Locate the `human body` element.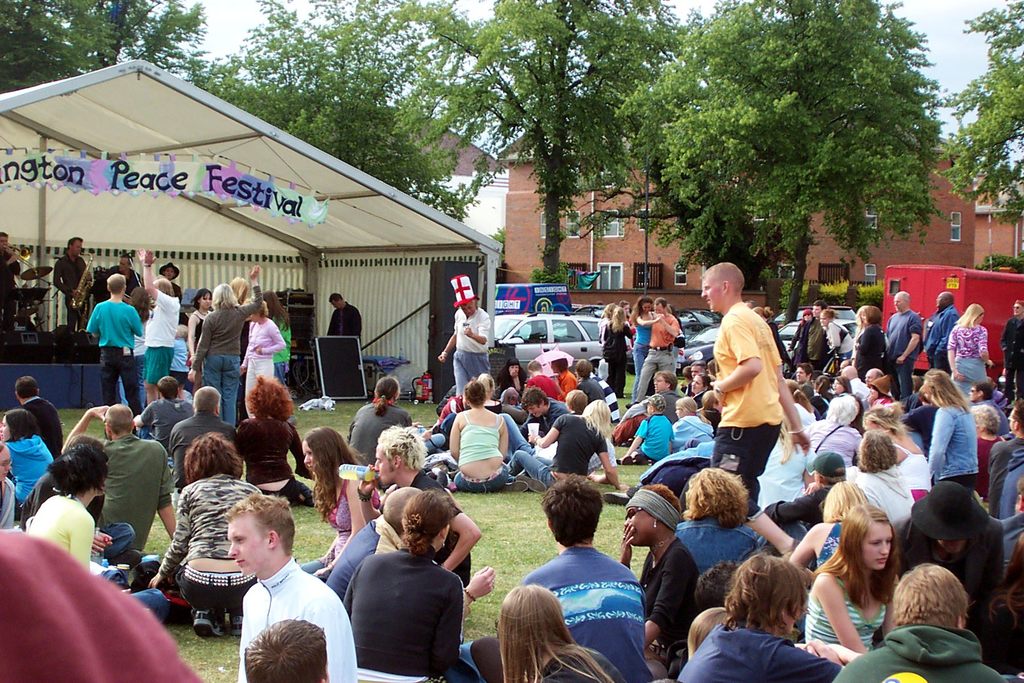
Element bbox: locate(436, 308, 508, 381).
